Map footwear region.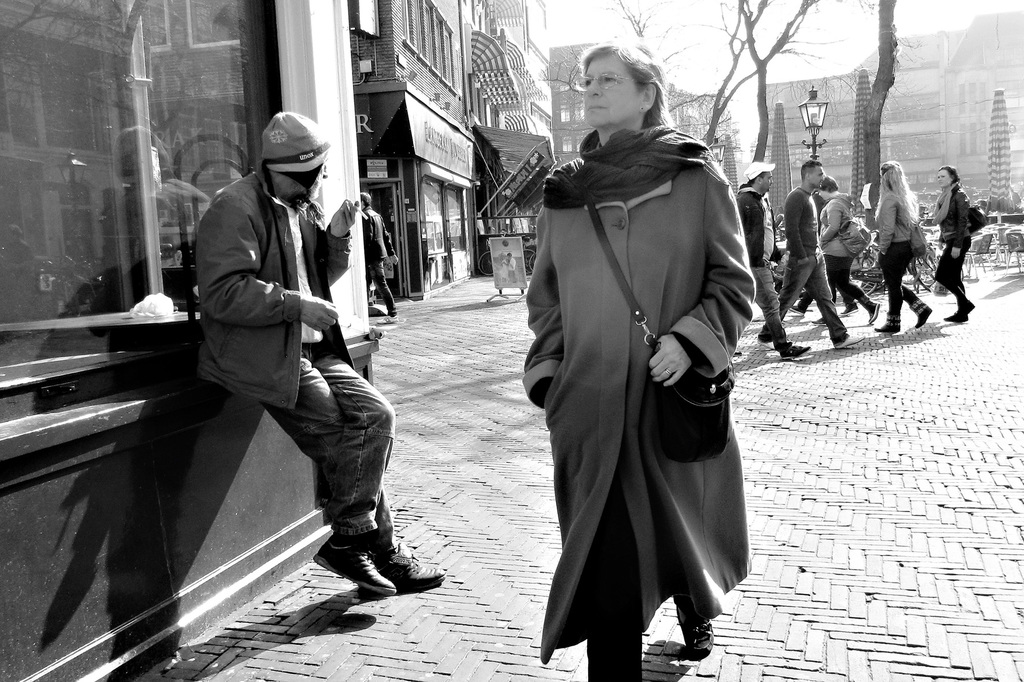
Mapped to [841, 304, 856, 313].
